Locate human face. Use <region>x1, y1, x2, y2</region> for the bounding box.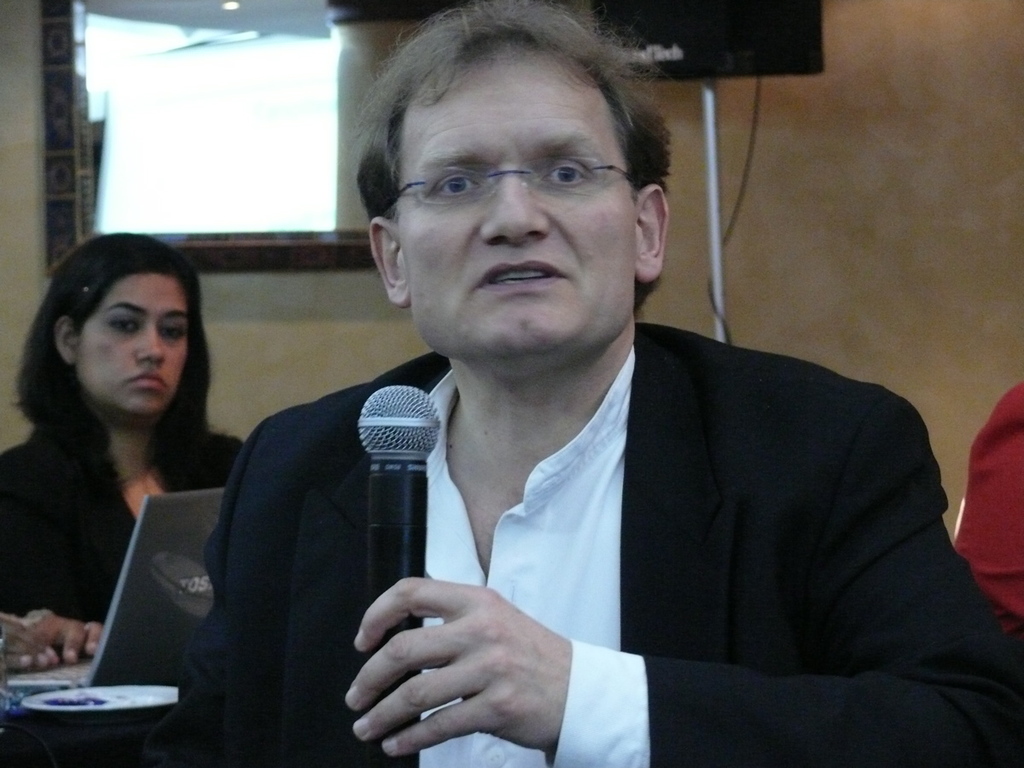
<region>400, 47, 637, 358</region>.
